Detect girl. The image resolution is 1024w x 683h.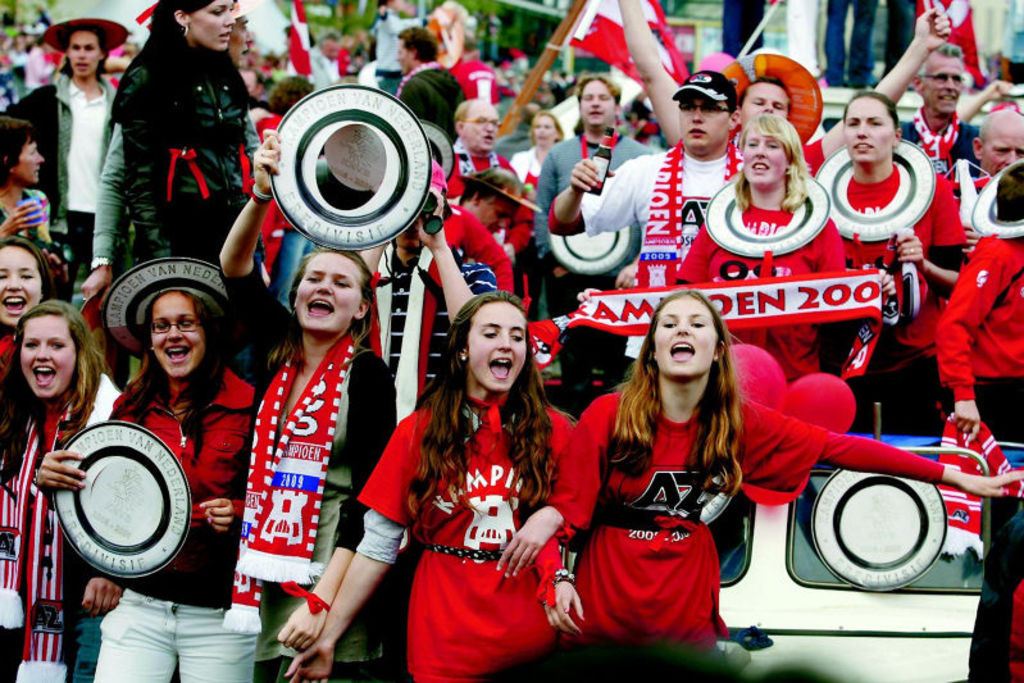
rect(0, 115, 58, 249).
